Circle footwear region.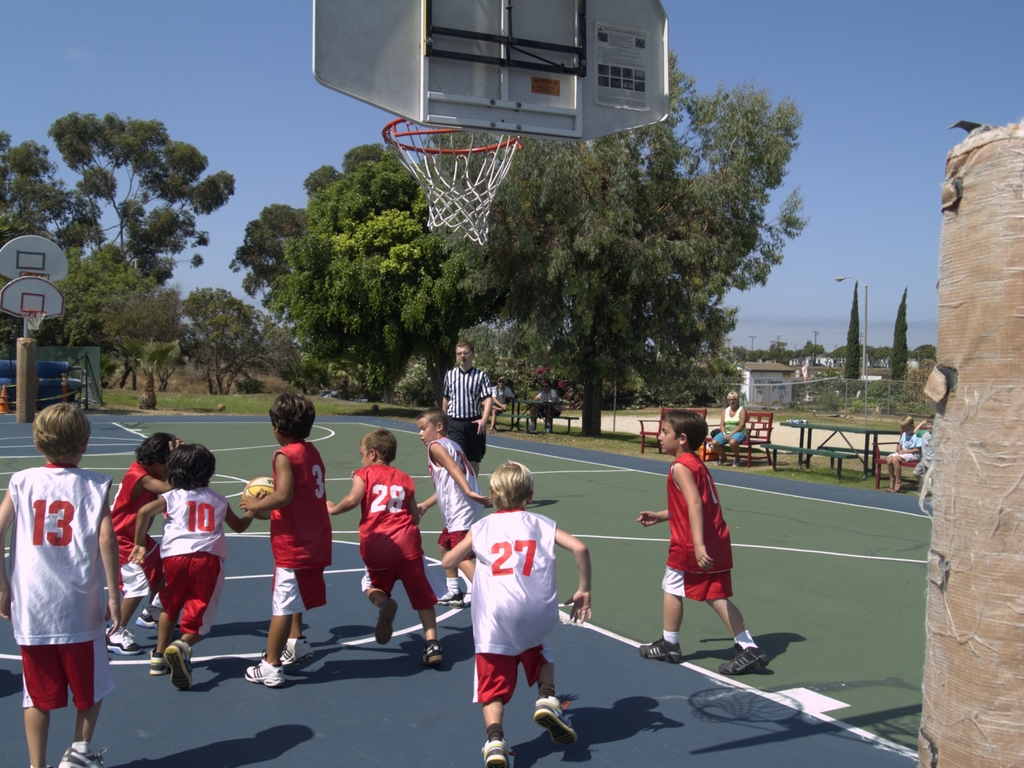
Region: bbox(640, 636, 684, 667).
